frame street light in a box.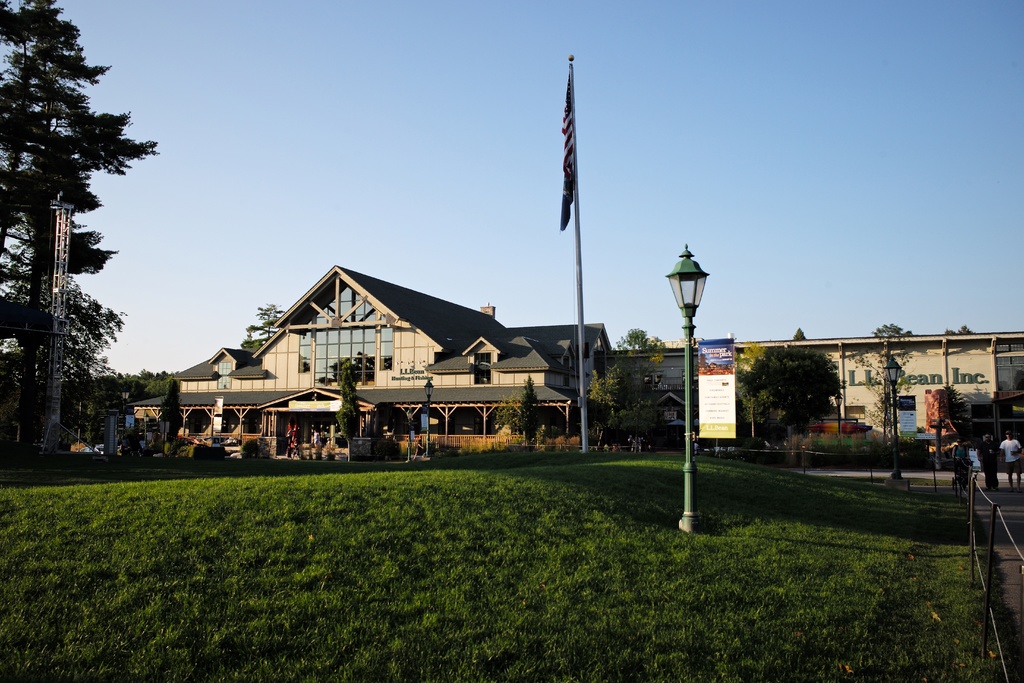
box=[835, 390, 845, 437].
